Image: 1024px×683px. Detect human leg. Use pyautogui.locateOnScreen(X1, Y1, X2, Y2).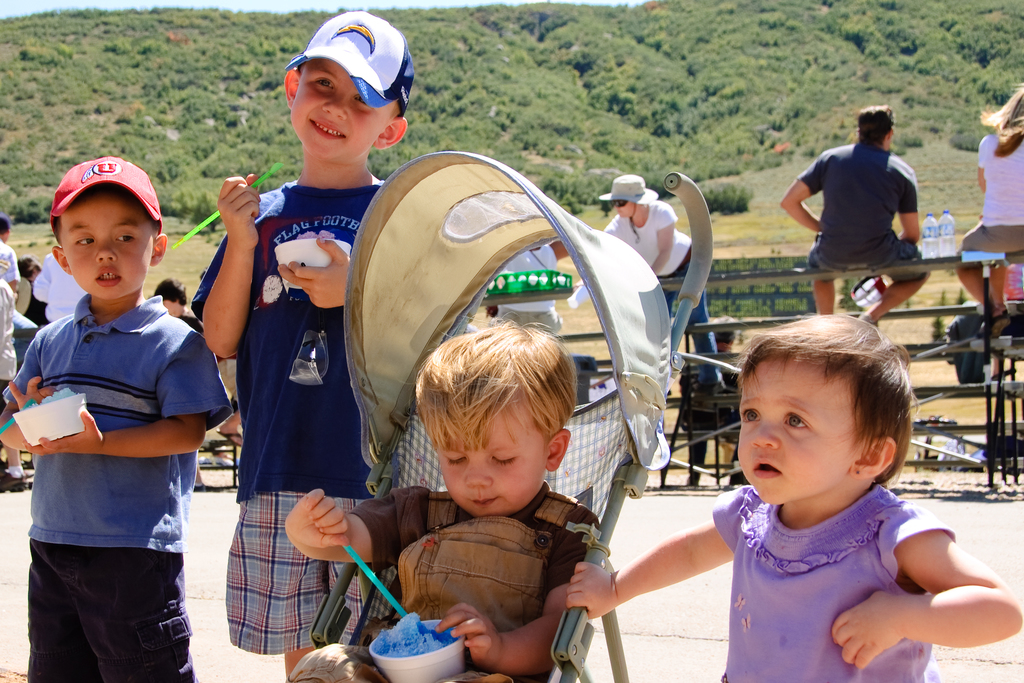
pyautogui.locateOnScreen(227, 476, 330, 682).
